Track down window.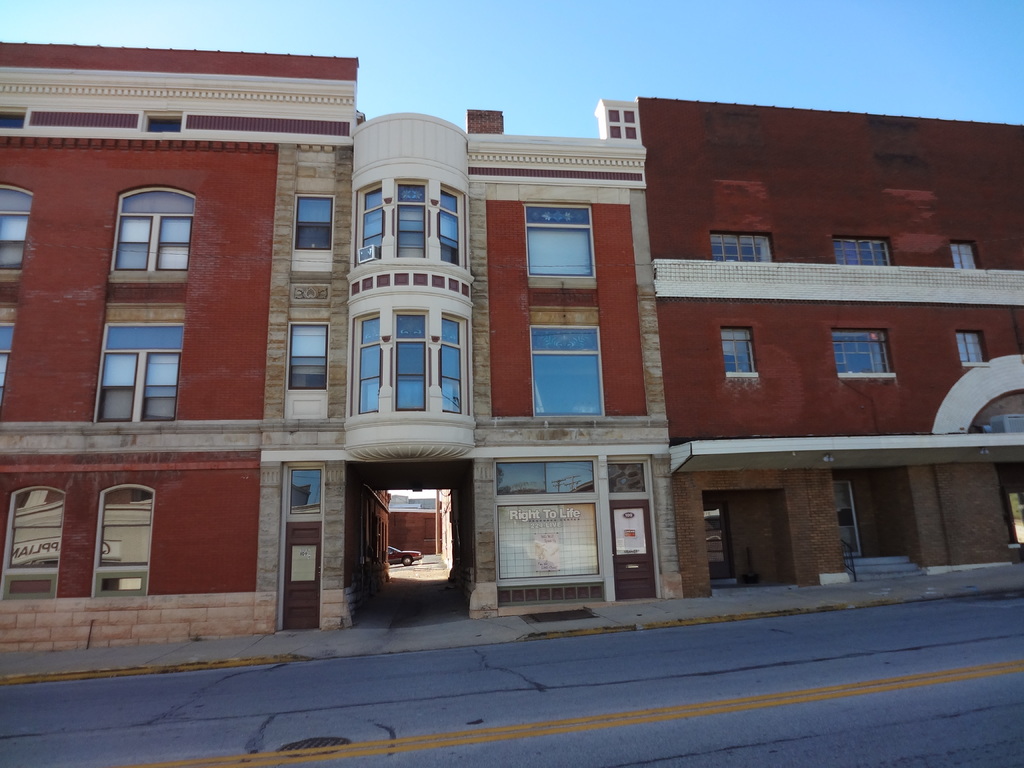
Tracked to bbox=[952, 243, 983, 269].
